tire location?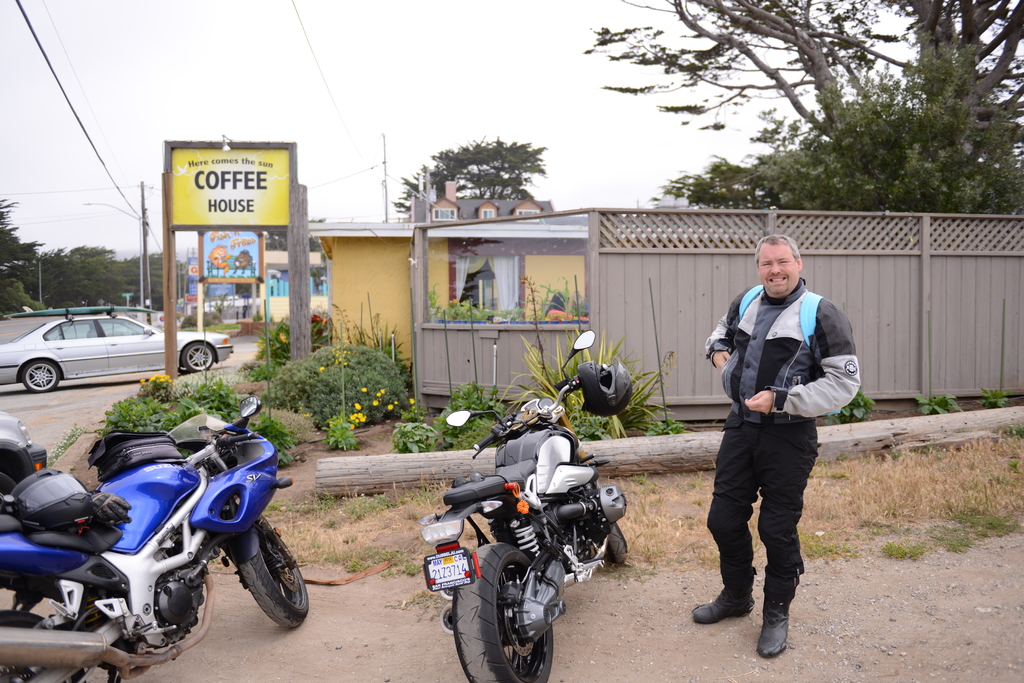
(x1=0, y1=601, x2=81, y2=682)
